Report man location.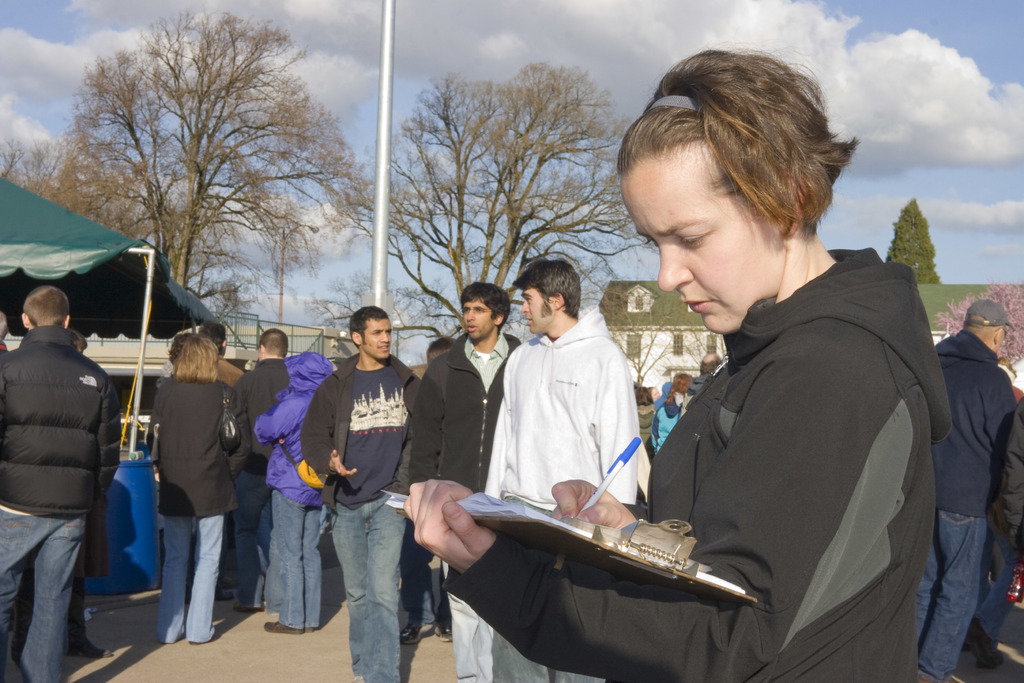
Report: bbox=(0, 281, 129, 672).
